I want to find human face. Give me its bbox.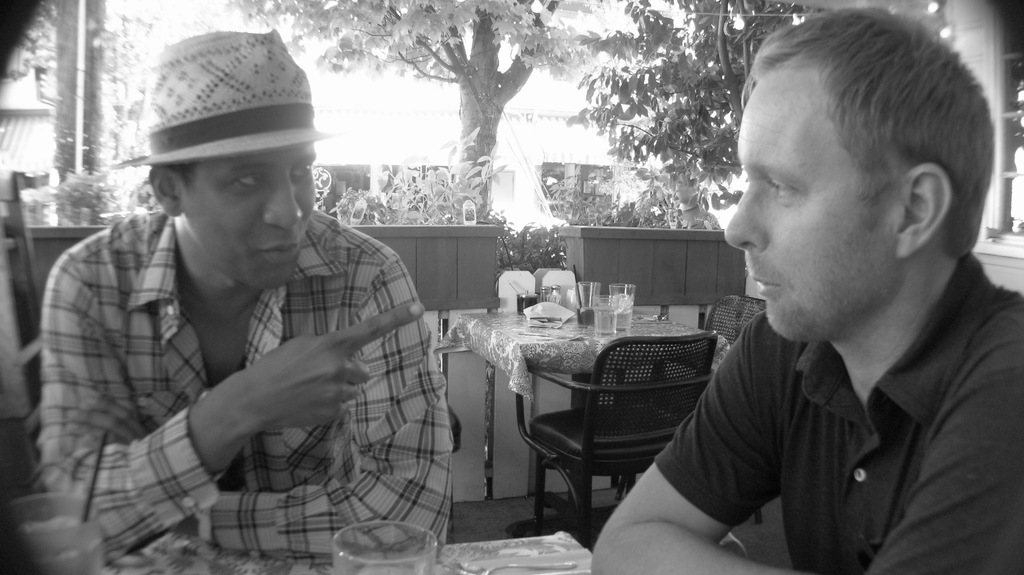
[719, 63, 898, 349].
